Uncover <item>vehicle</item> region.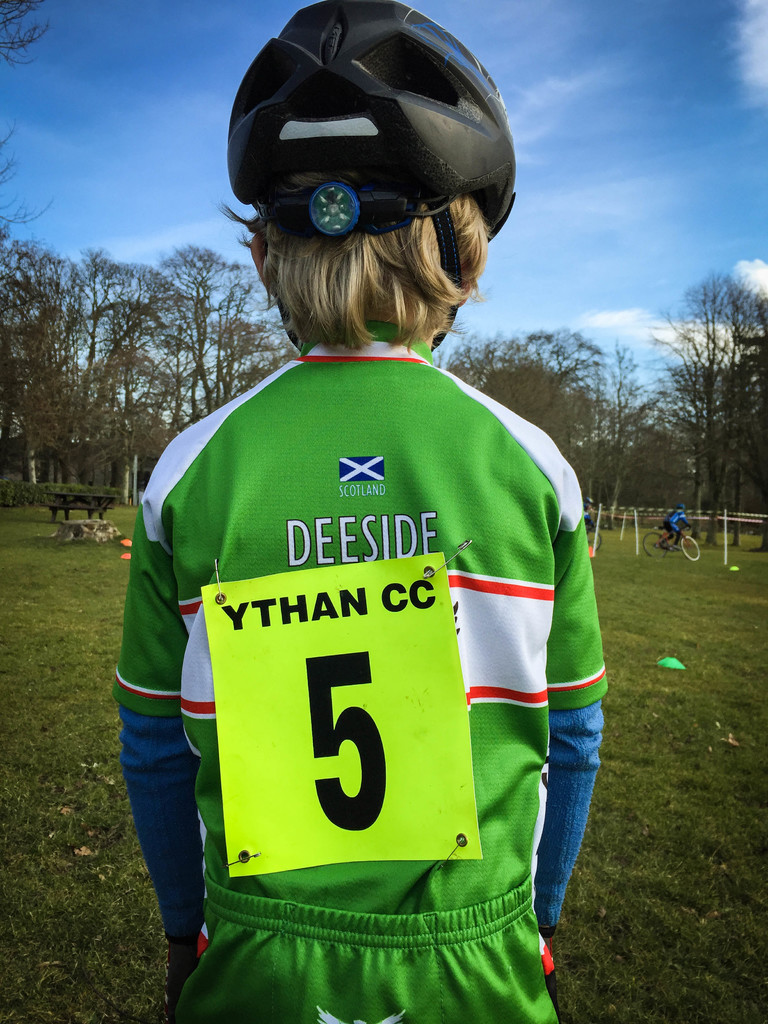
Uncovered: bbox=(651, 519, 688, 559).
